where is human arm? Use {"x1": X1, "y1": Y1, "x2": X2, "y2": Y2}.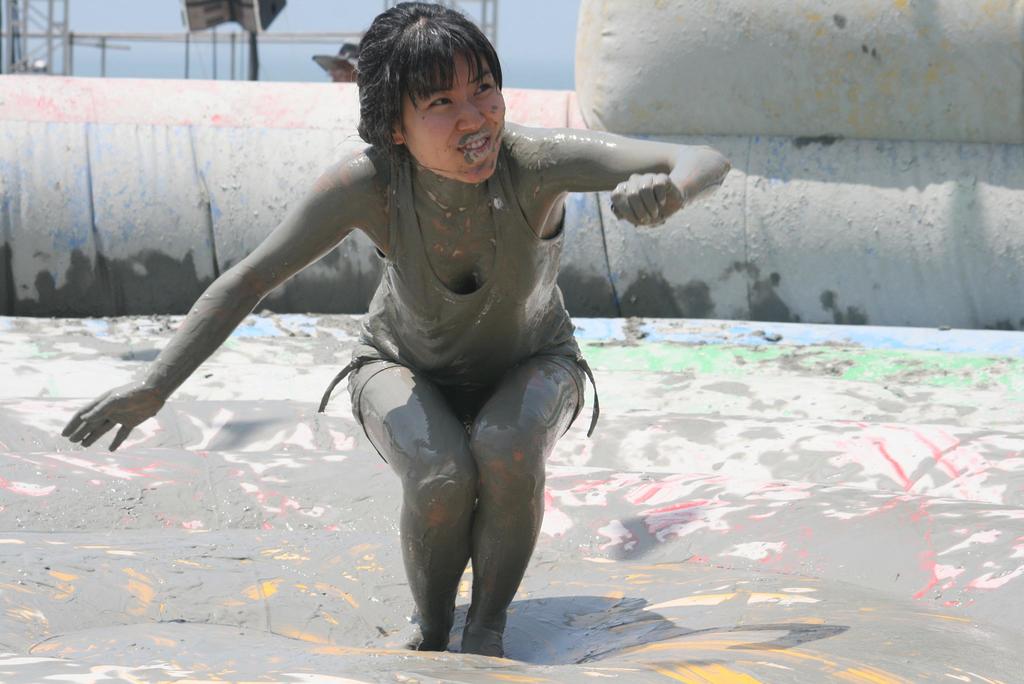
{"x1": 502, "y1": 118, "x2": 732, "y2": 234}.
